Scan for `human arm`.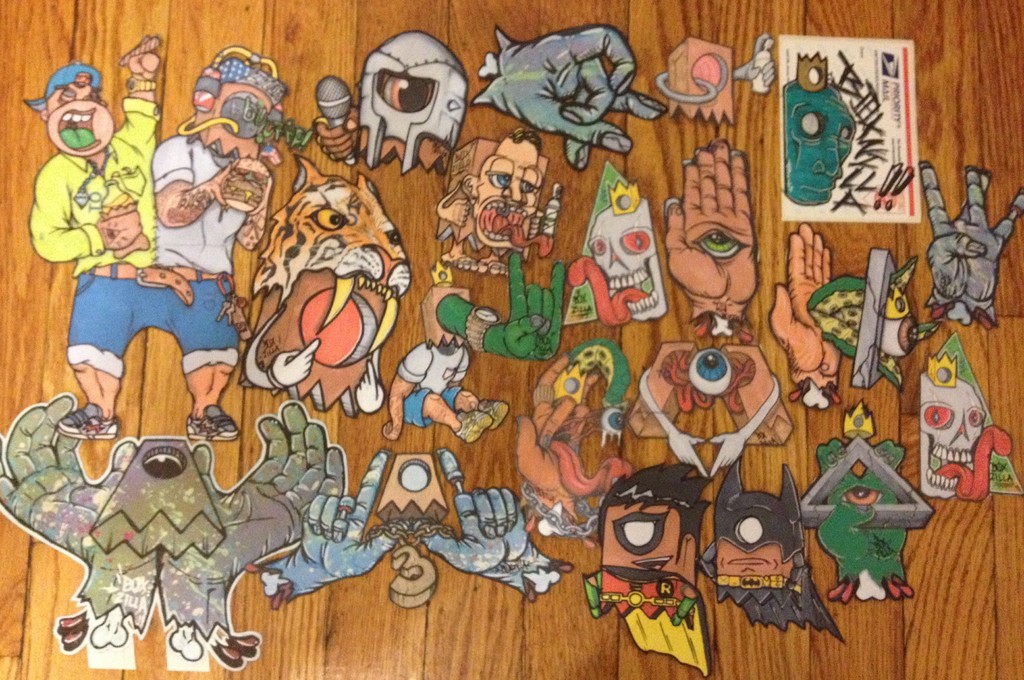
Scan result: box(113, 33, 158, 157).
